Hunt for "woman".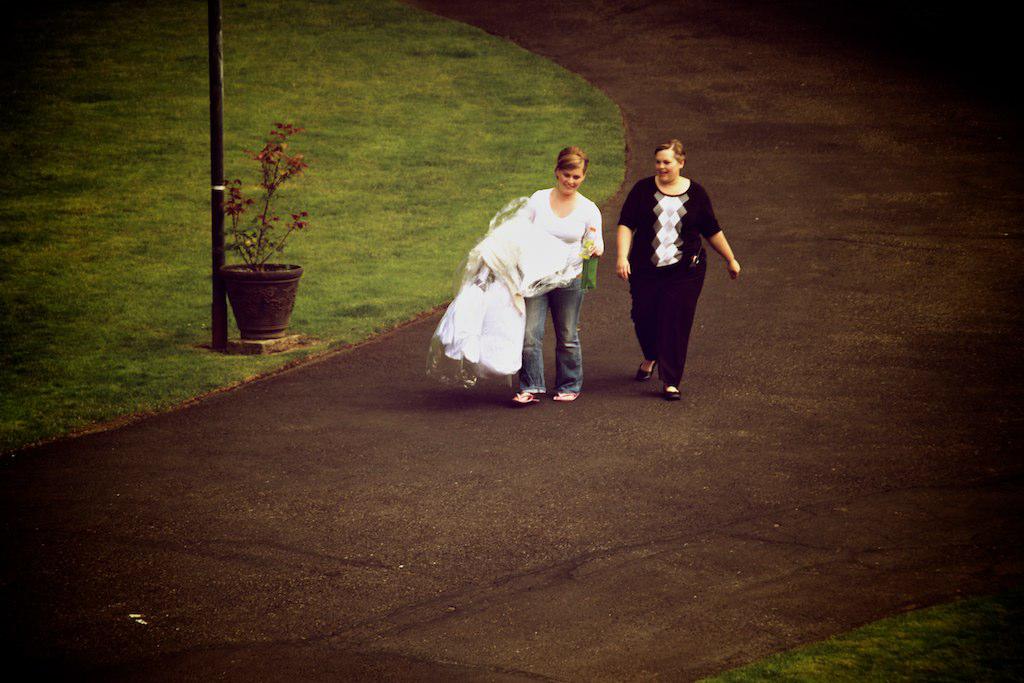
Hunted down at locate(614, 137, 743, 401).
